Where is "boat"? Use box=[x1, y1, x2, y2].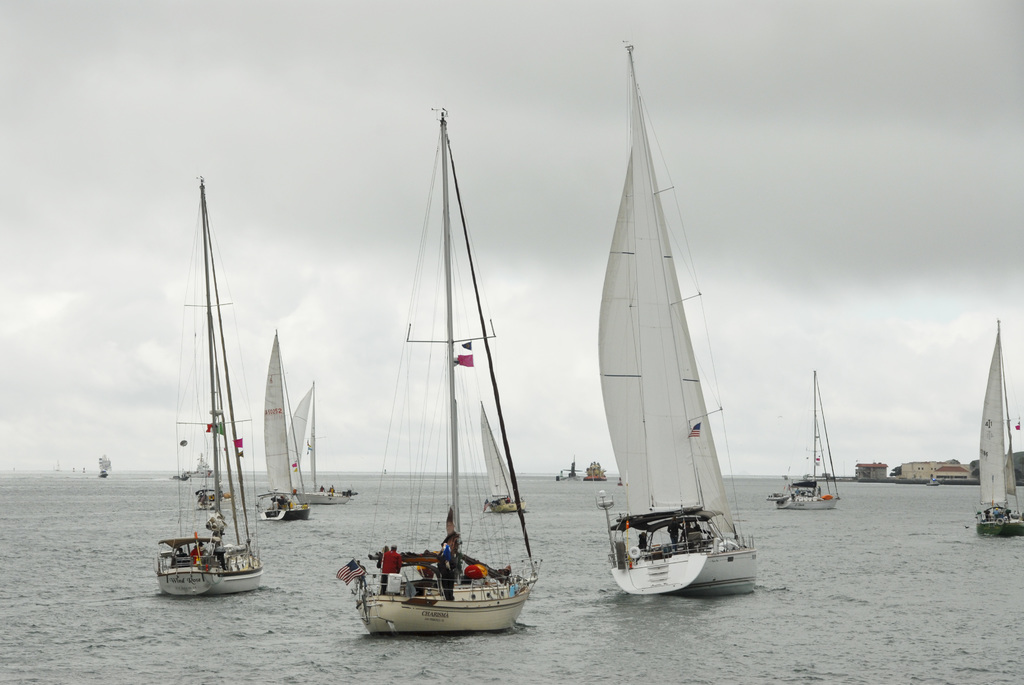
box=[250, 389, 350, 505].
